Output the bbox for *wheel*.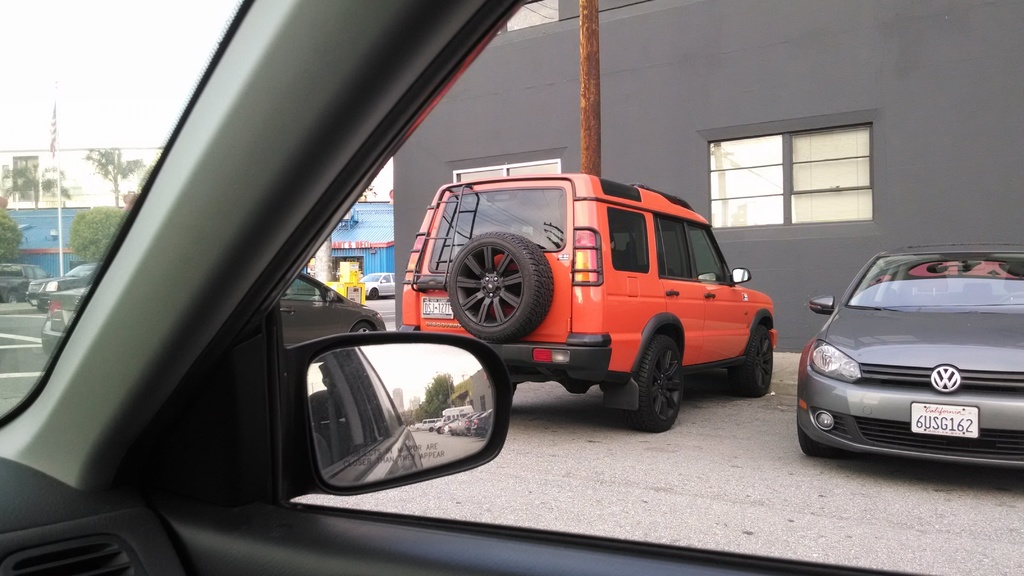
l=6, t=291, r=17, b=304.
